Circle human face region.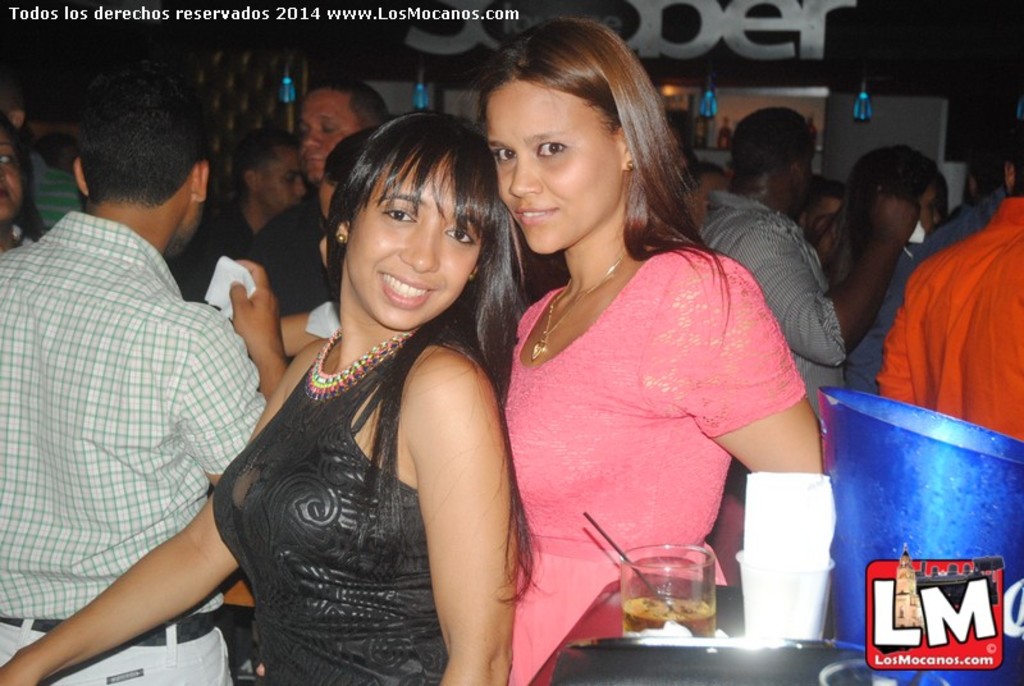
Region: <box>300,88,360,182</box>.
